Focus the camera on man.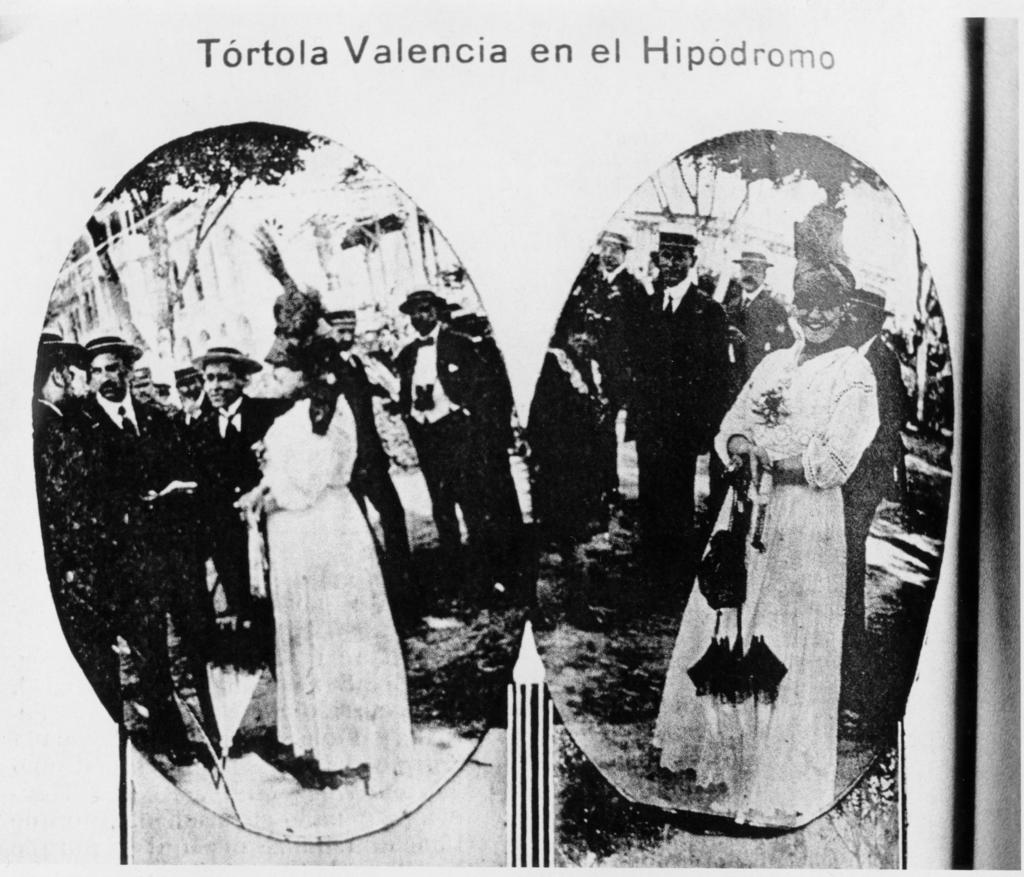
Focus region: pyautogui.locateOnScreen(710, 250, 788, 520).
